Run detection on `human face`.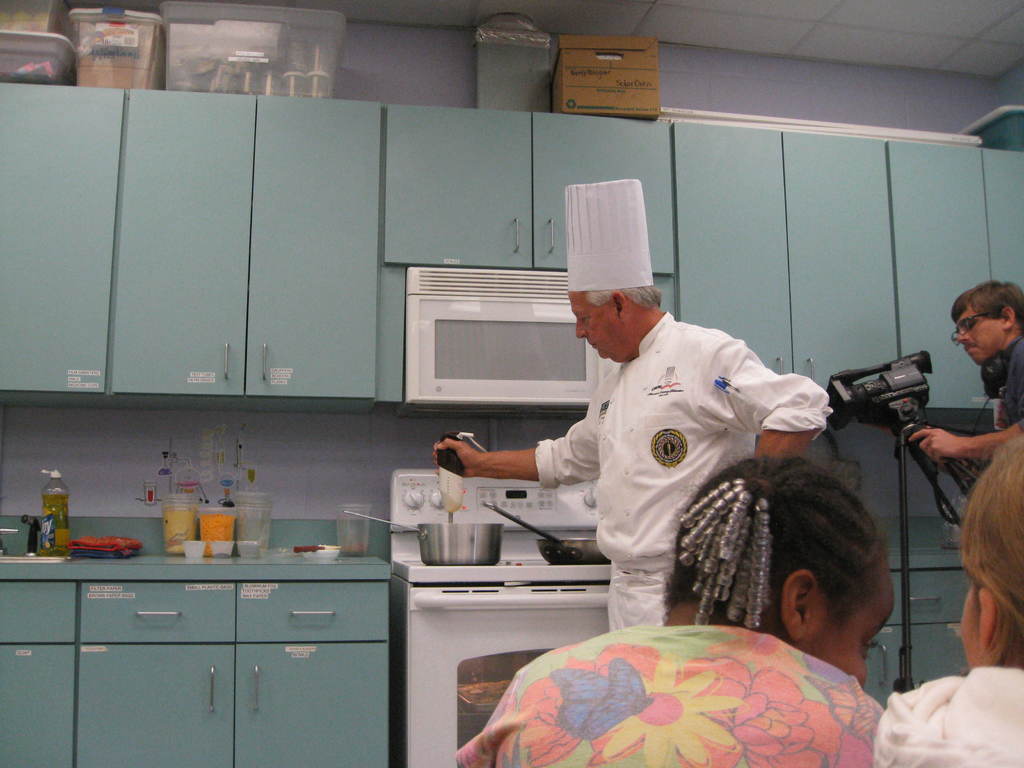
Result: box(959, 579, 982, 667).
